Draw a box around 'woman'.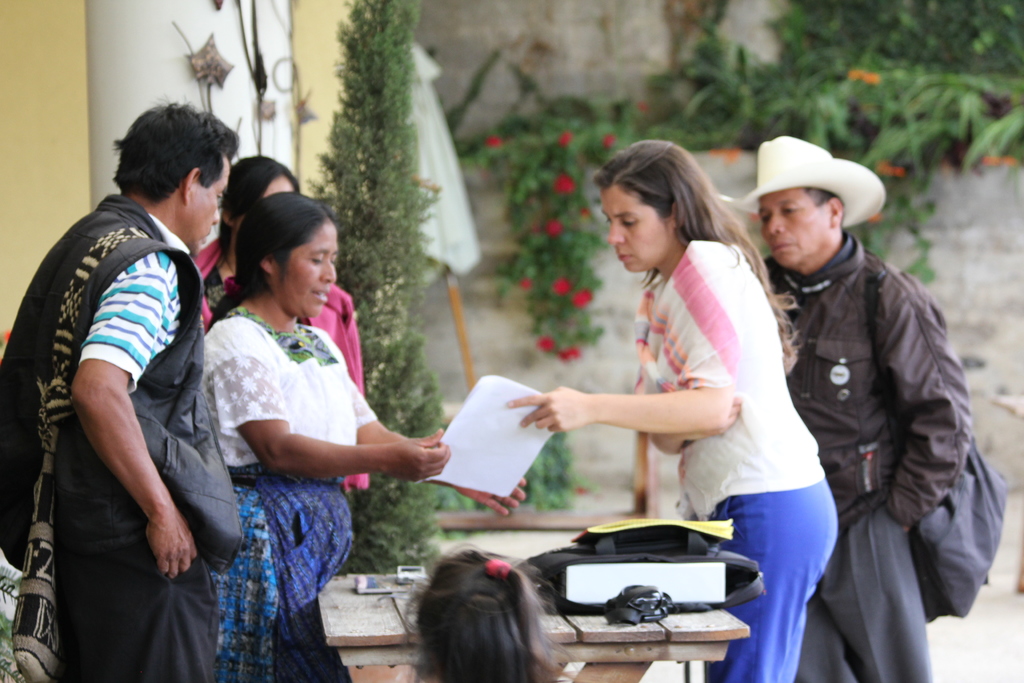
BBox(192, 190, 525, 682).
